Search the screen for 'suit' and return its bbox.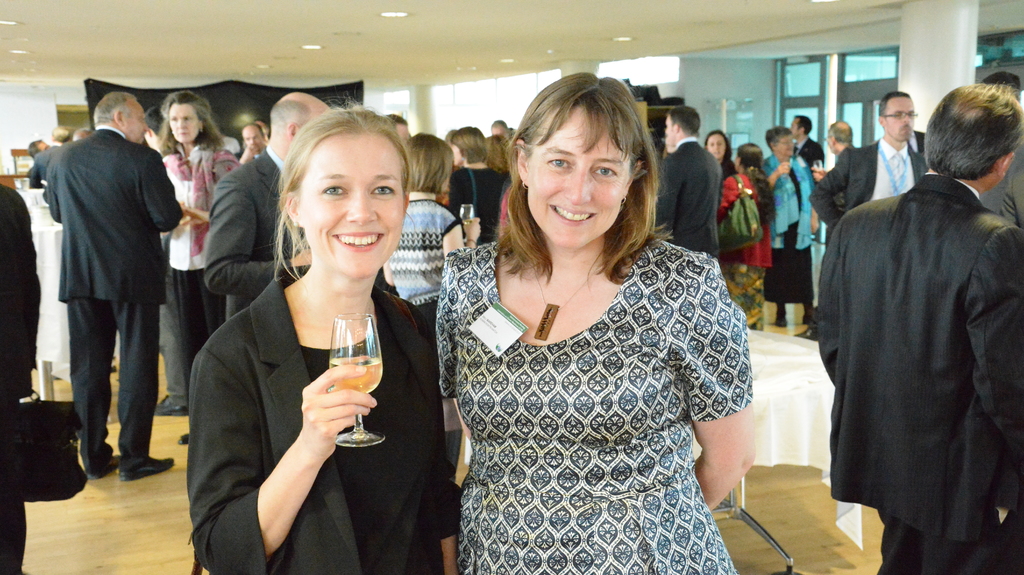
Found: bbox=[196, 142, 311, 328].
